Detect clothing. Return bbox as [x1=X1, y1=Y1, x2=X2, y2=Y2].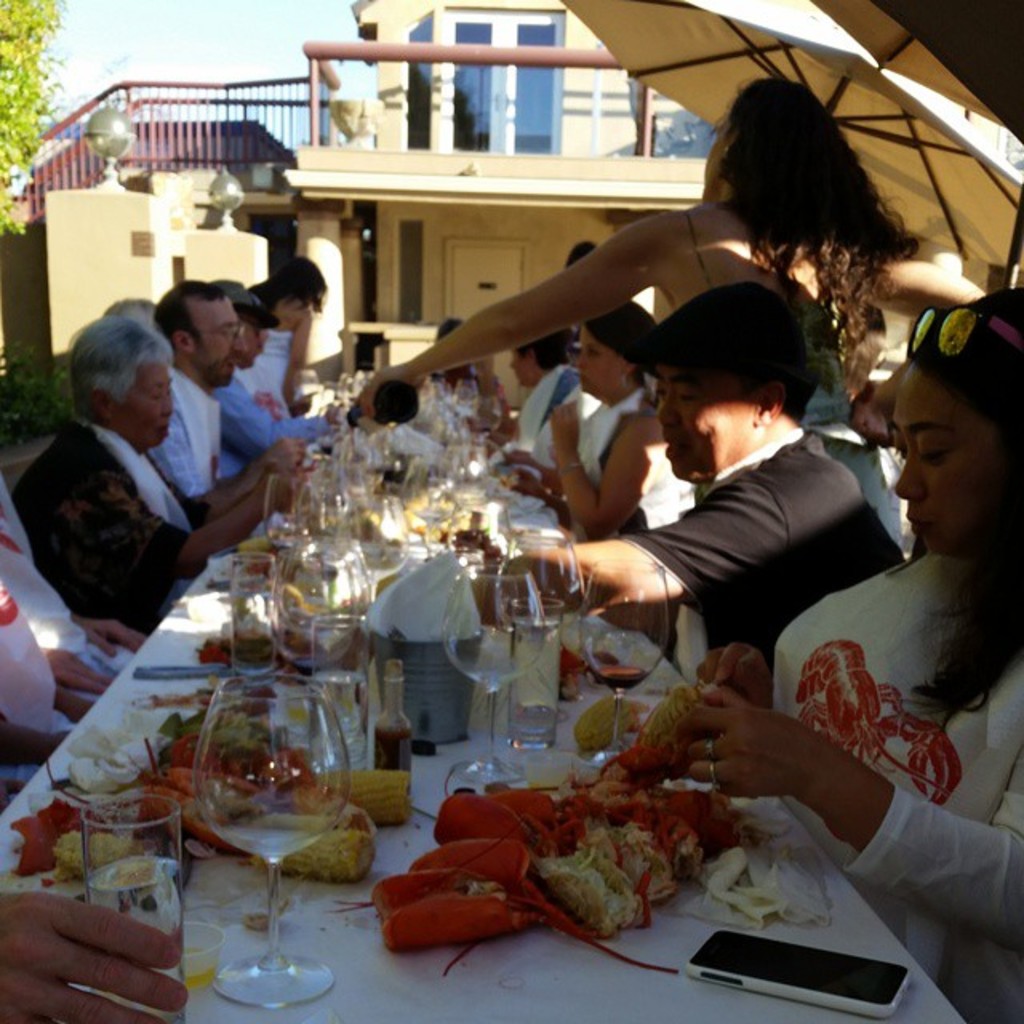
[x1=0, y1=509, x2=147, y2=789].
